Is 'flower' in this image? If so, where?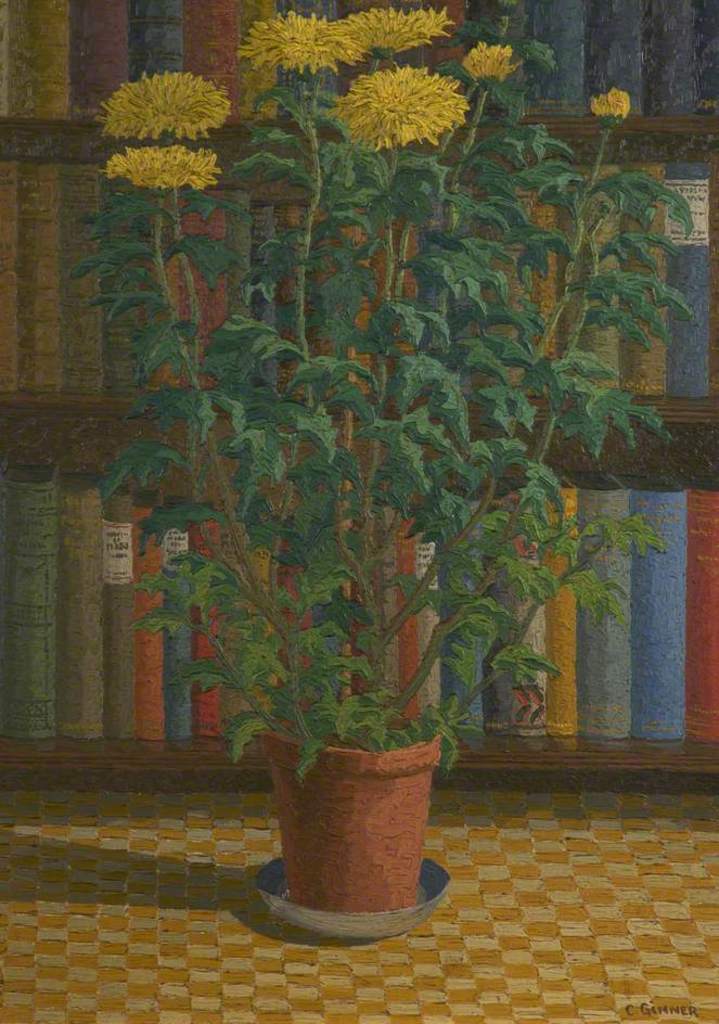
Yes, at (x1=92, y1=65, x2=234, y2=141).
